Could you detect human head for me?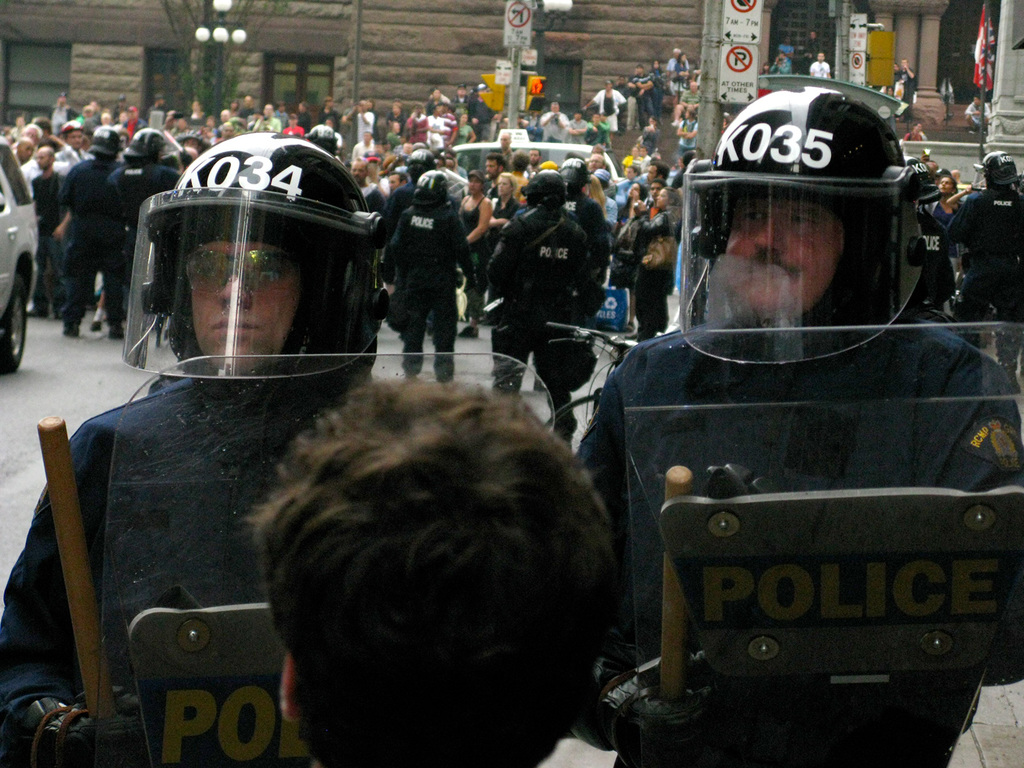
Detection result: 627:184:647:198.
